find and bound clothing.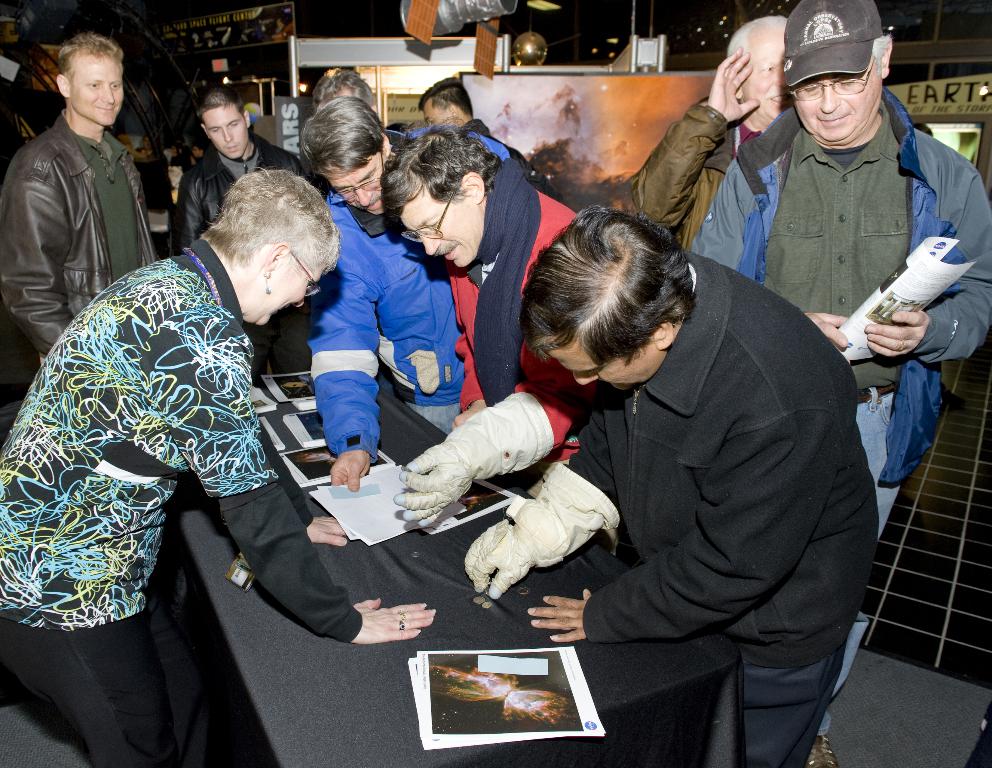
Bound: 328/133/513/451.
